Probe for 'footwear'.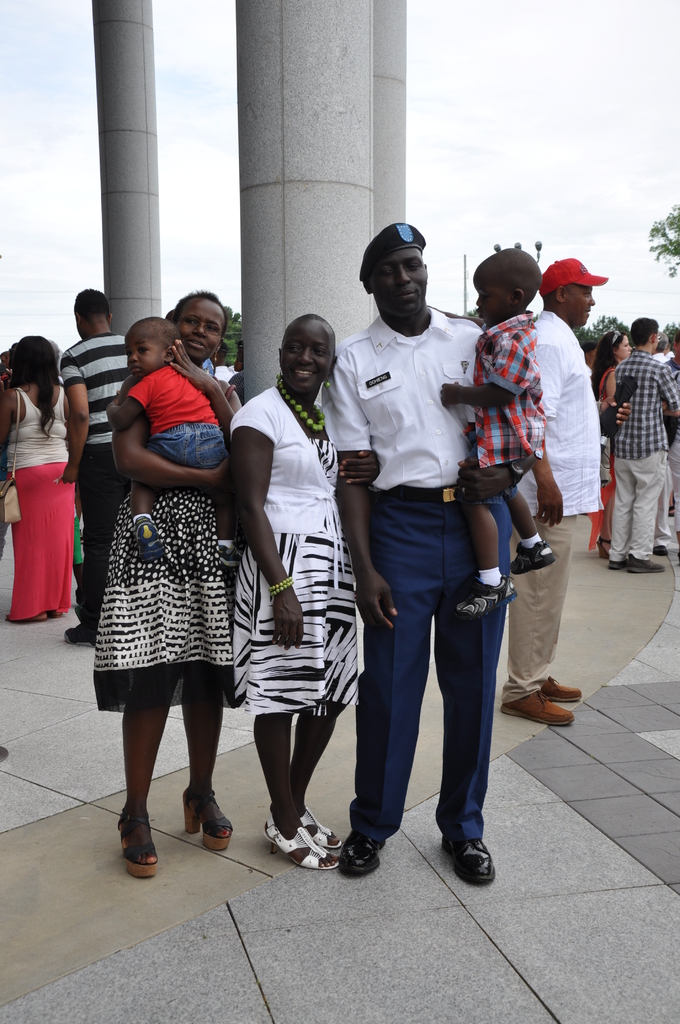
Probe result: 606:559:627:570.
